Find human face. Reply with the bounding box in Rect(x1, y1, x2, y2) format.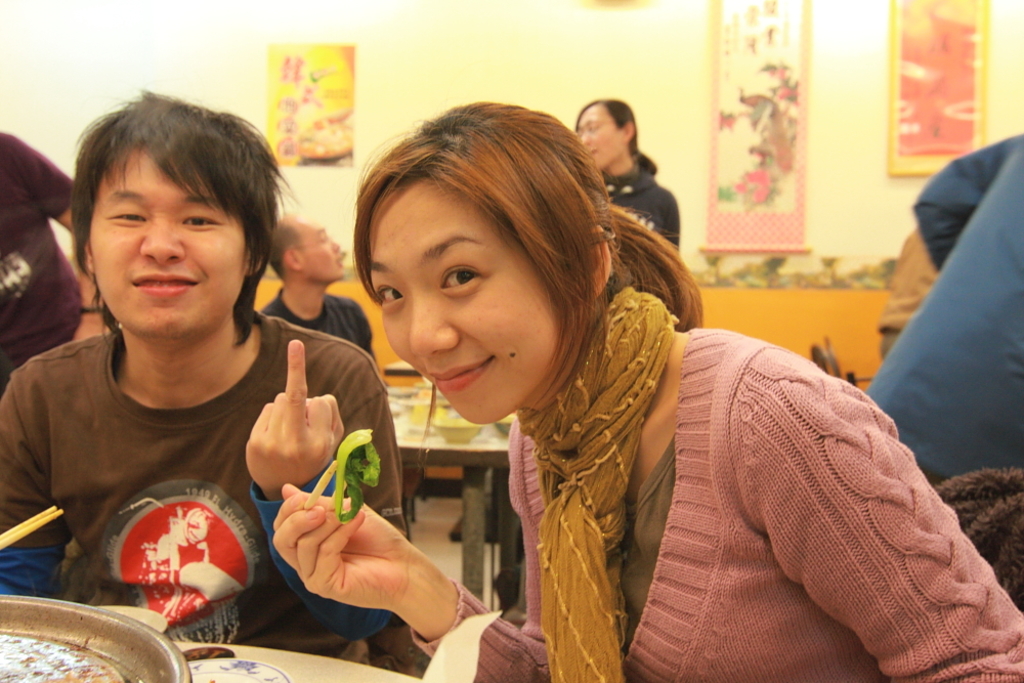
Rect(87, 137, 248, 345).
